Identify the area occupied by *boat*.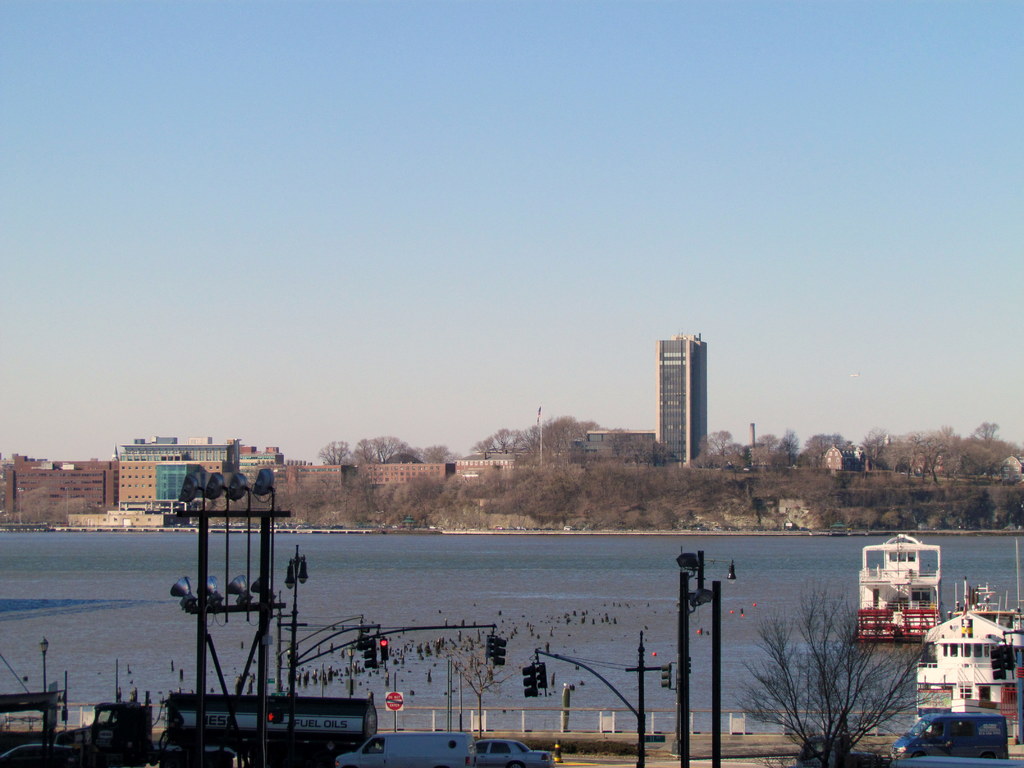
Area: bbox=(850, 526, 948, 644).
